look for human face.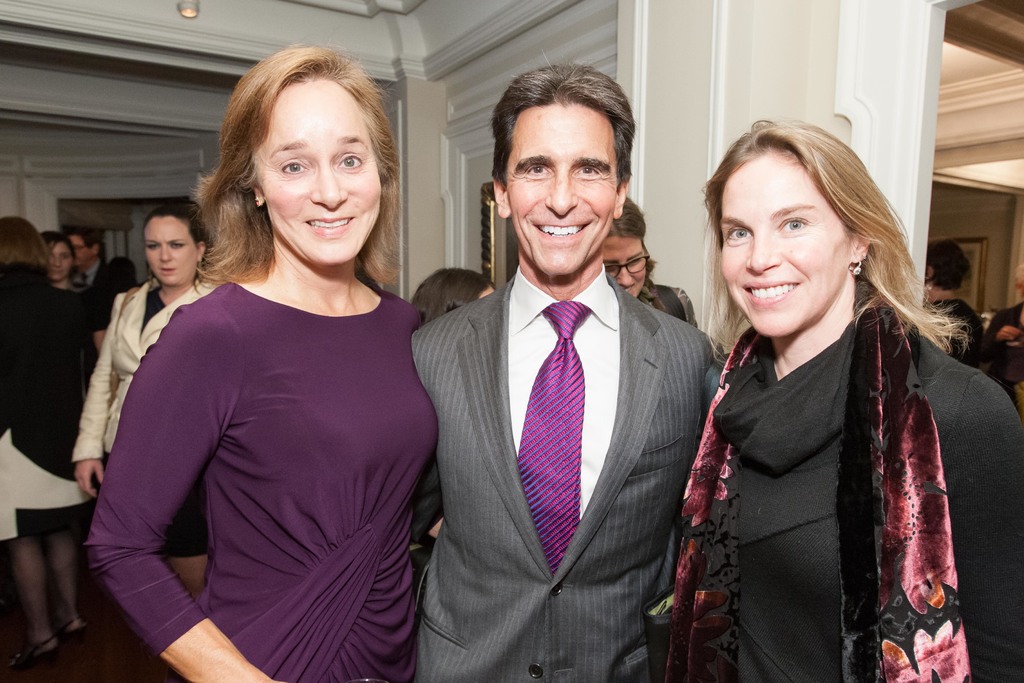
Found: x1=478, y1=284, x2=493, y2=302.
